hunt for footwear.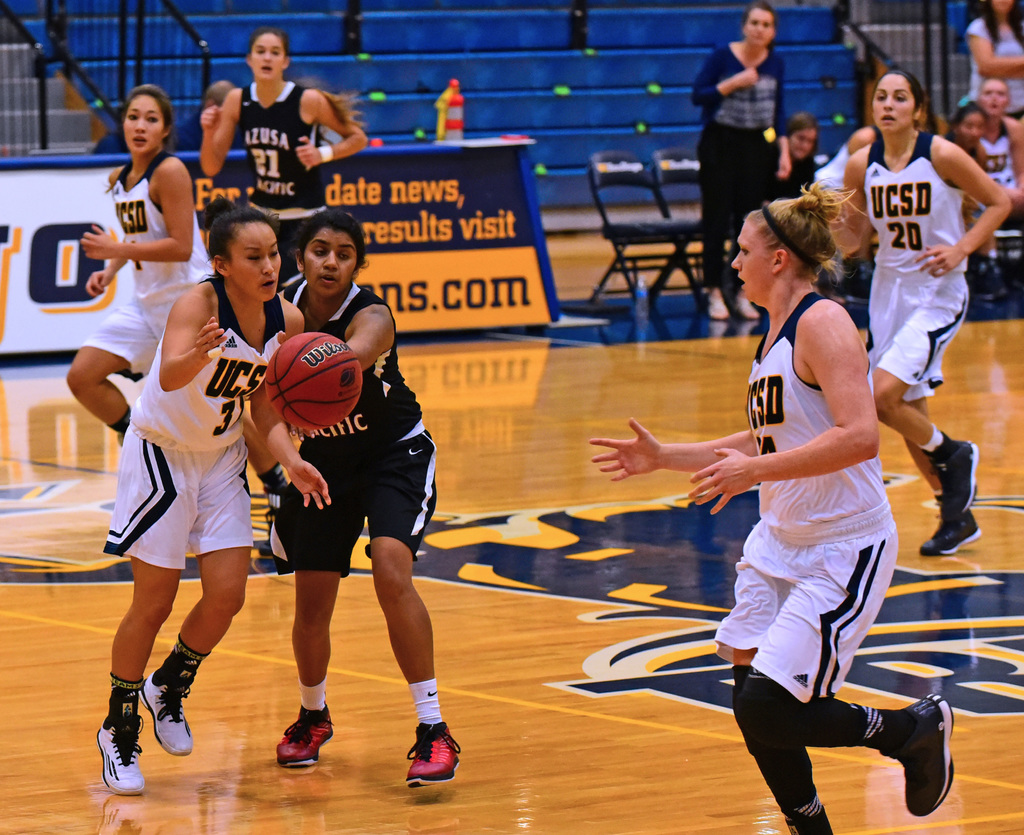
Hunted down at {"left": 881, "top": 688, "right": 950, "bottom": 818}.
